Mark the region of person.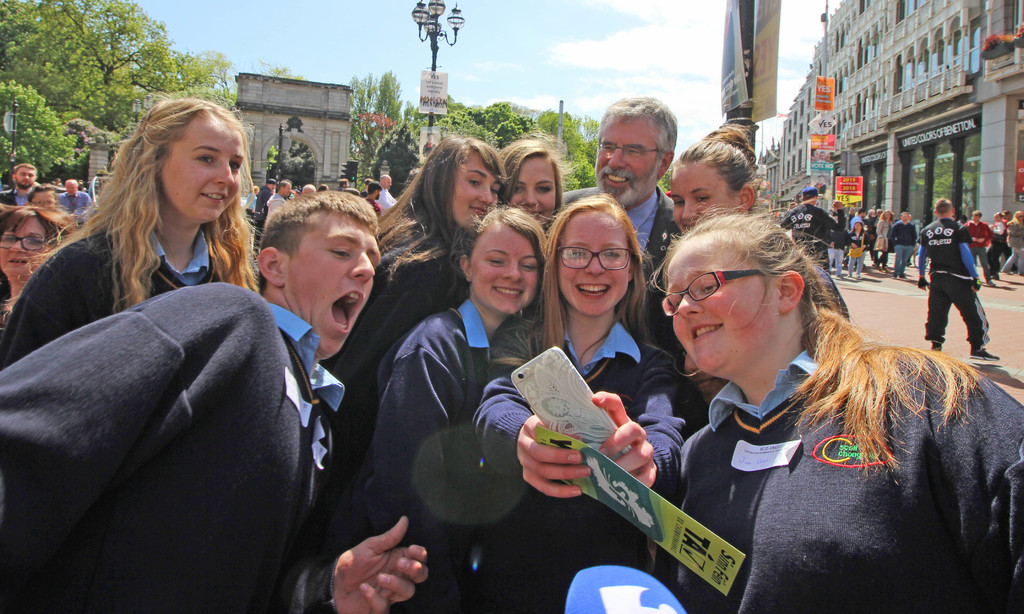
Region: [2,159,38,205].
